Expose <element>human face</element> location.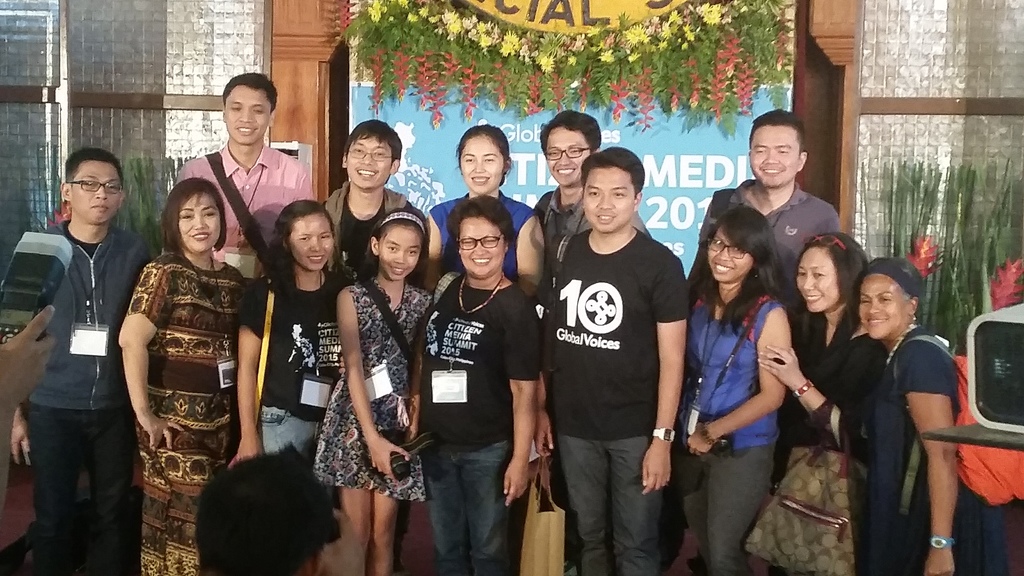
Exposed at 547:128:593:187.
